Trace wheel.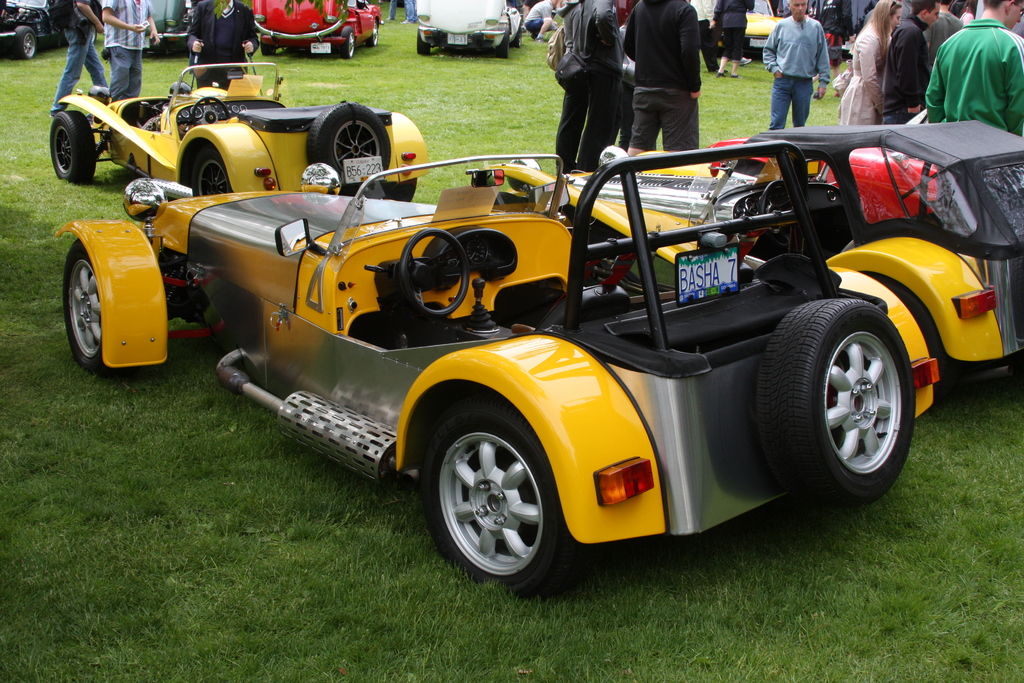
Traced to [88, 26, 96, 43].
